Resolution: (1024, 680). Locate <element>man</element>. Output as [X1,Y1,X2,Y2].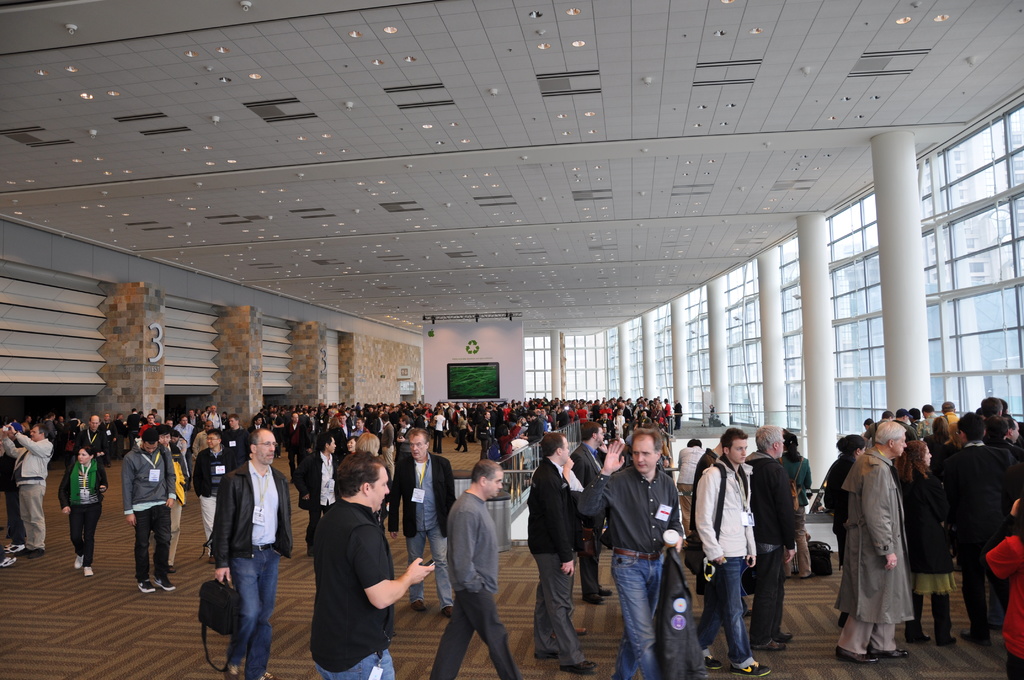
[220,414,251,471].
